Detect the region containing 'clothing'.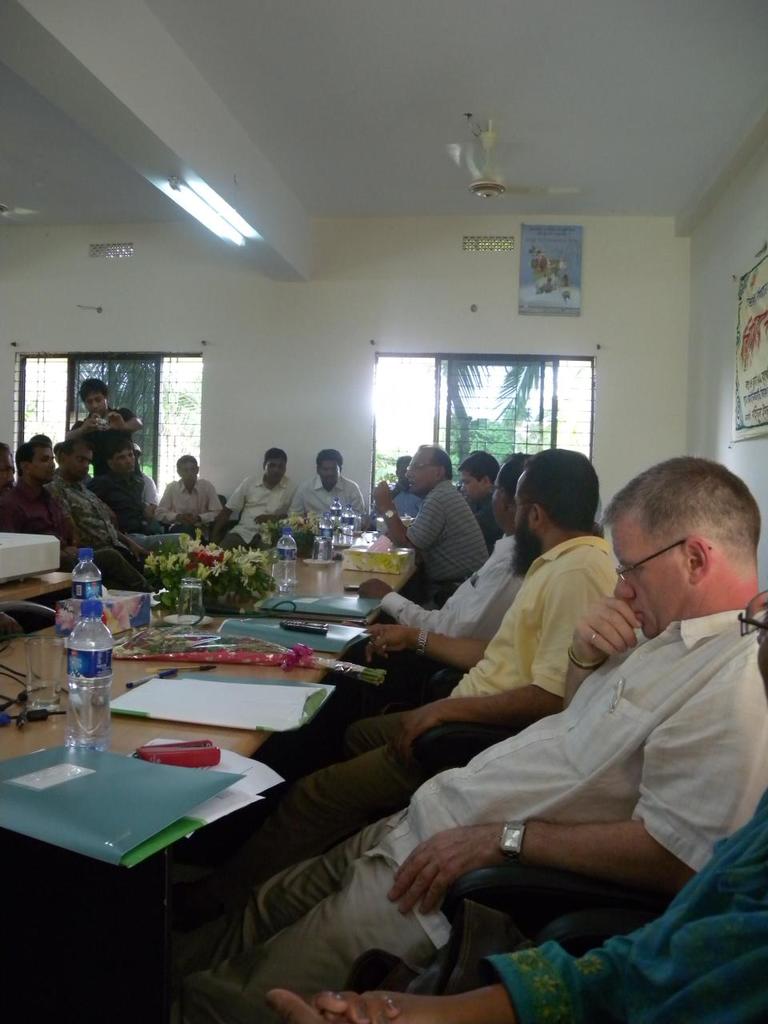
crop(235, 461, 309, 546).
